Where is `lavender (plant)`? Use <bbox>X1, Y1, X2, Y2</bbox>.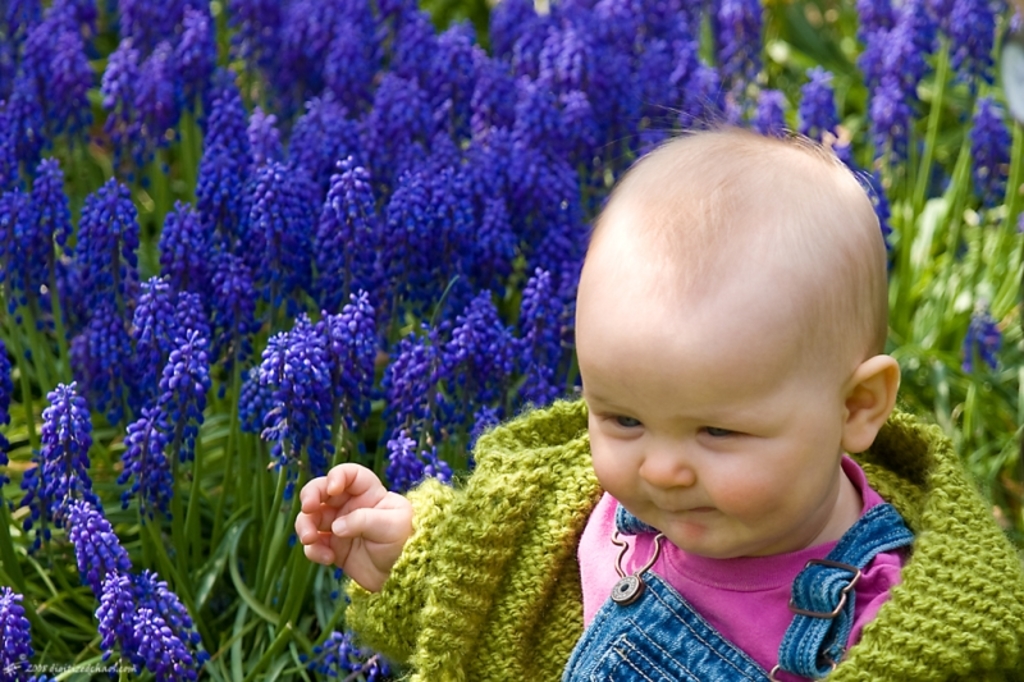
<bbox>170, 0, 212, 95</bbox>.
